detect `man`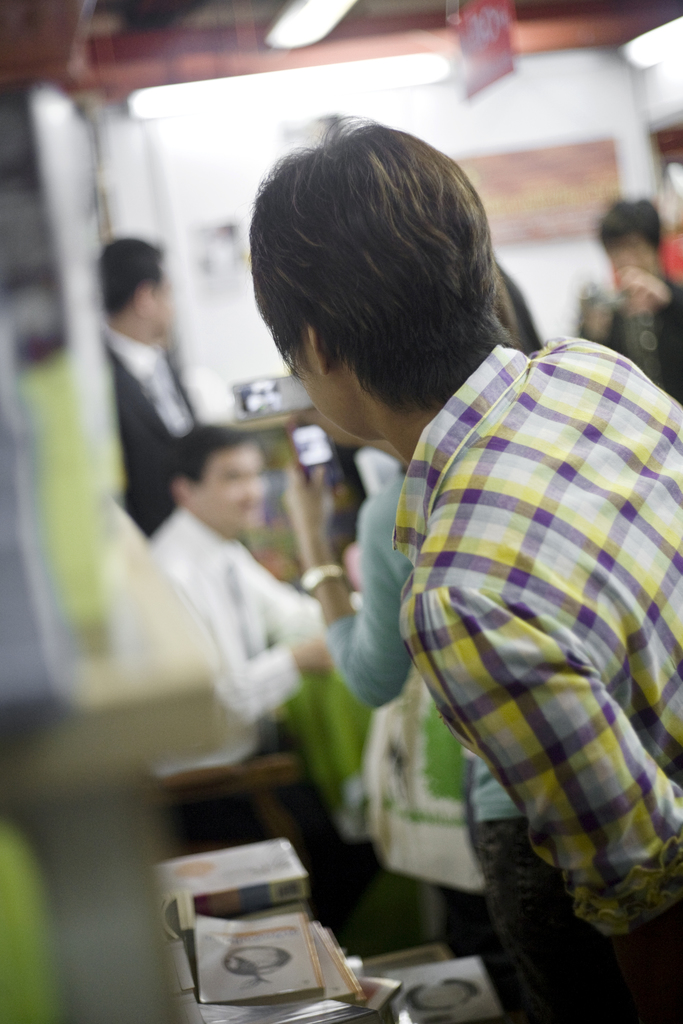
select_region(139, 415, 360, 919)
